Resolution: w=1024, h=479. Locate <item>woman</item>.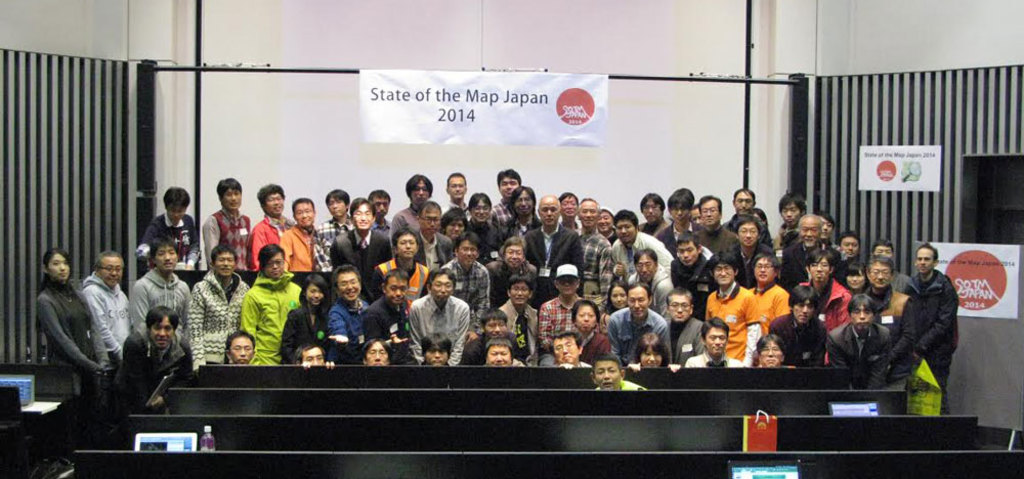
28 244 108 376.
